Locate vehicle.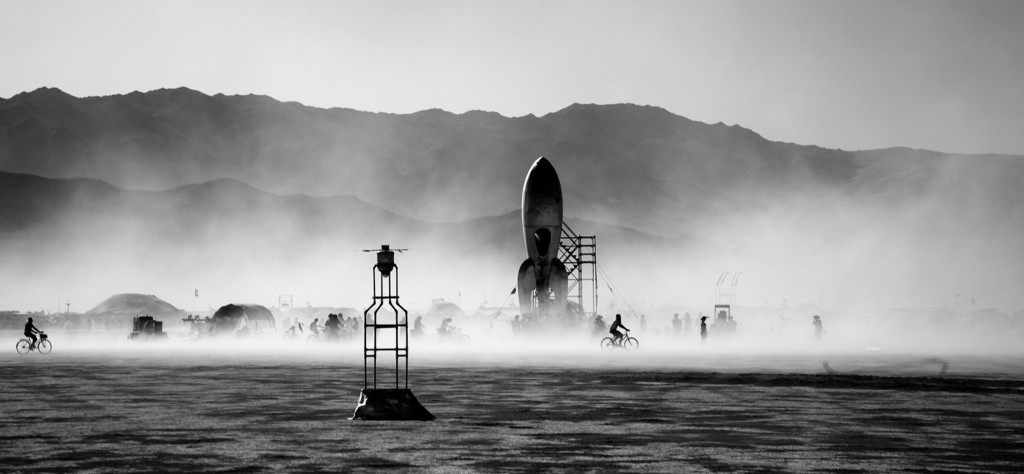
Bounding box: [left=10, top=329, right=54, bottom=357].
